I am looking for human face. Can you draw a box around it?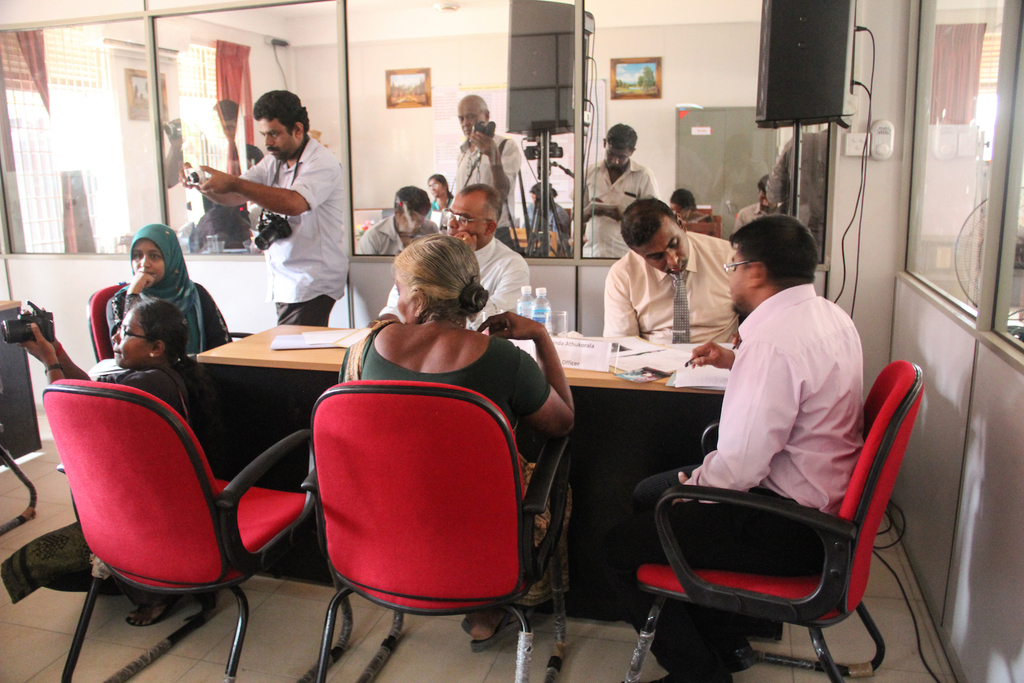
Sure, the bounding box is select_region(111, 307, 156, 366).
